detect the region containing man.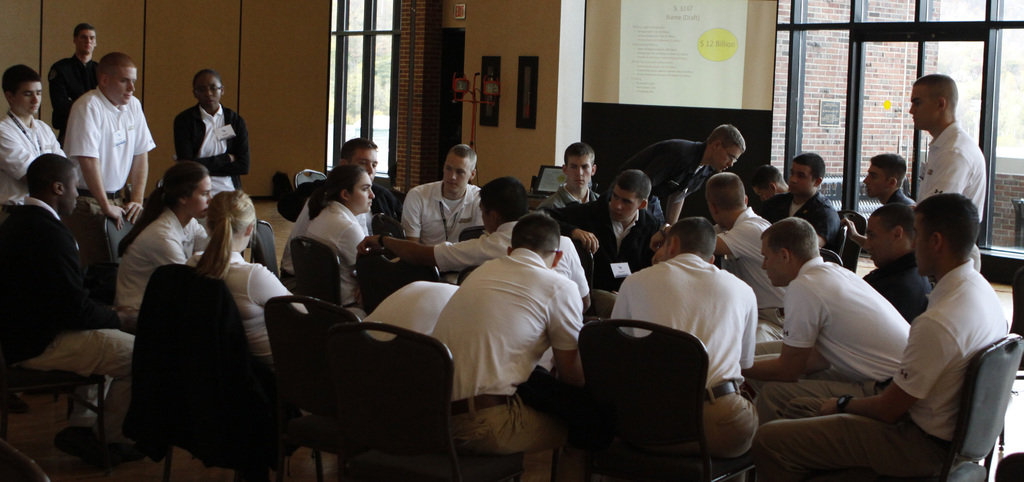
box(51, 22, 109, 139).
